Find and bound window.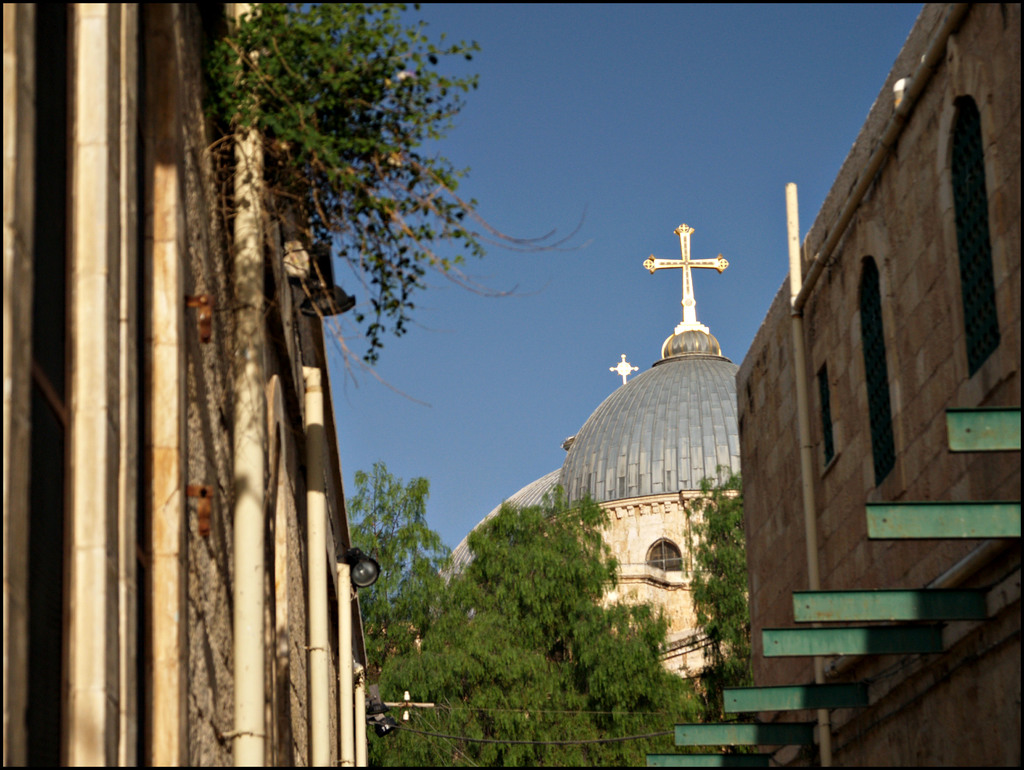
Bound: l=861, t=268, r=896, b=483.
